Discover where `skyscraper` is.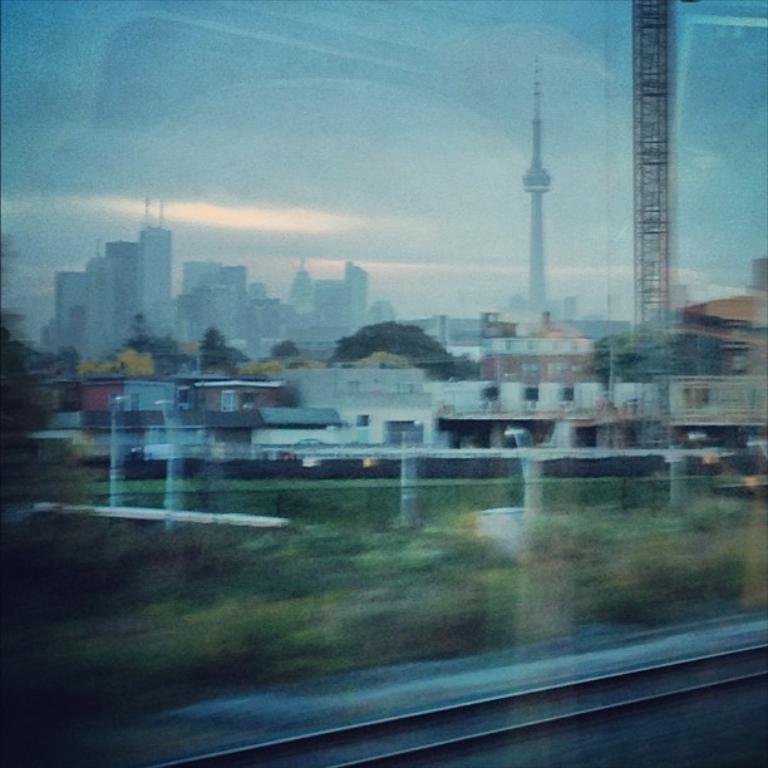
Discovered at locate(128, 205, 176, 345).
